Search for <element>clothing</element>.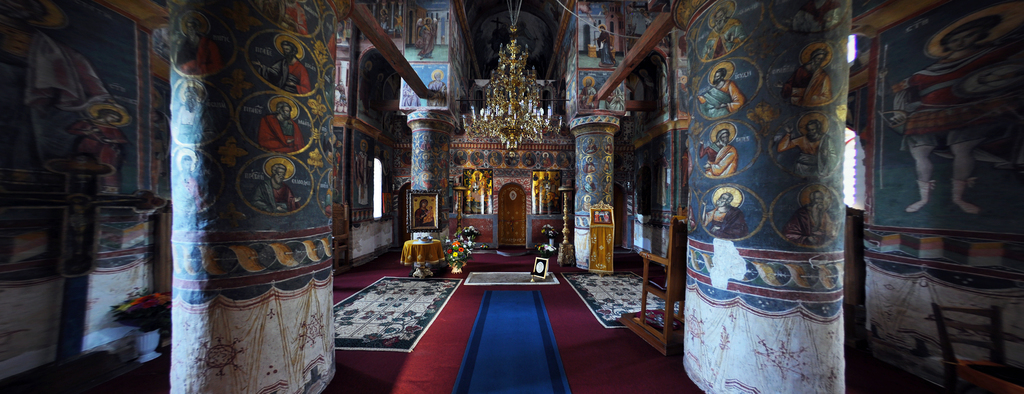
Found at x1=587, y1=141, x2=600, y2=160.
